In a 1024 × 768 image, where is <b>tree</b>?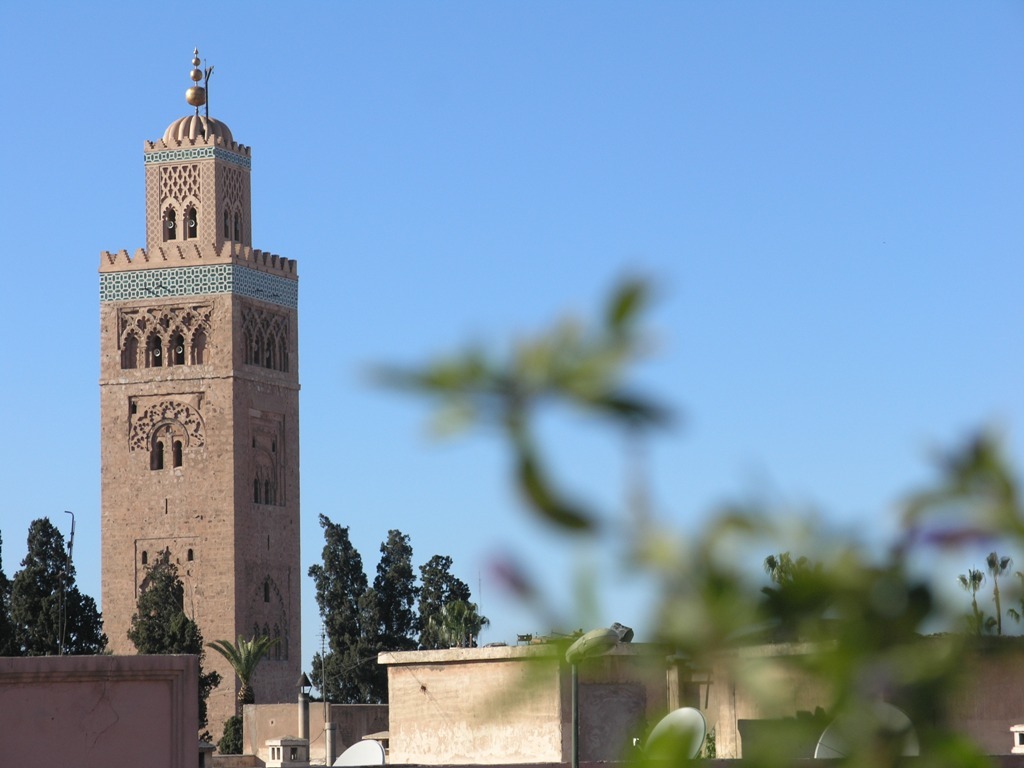
locate(412, 554, 461, 650).
